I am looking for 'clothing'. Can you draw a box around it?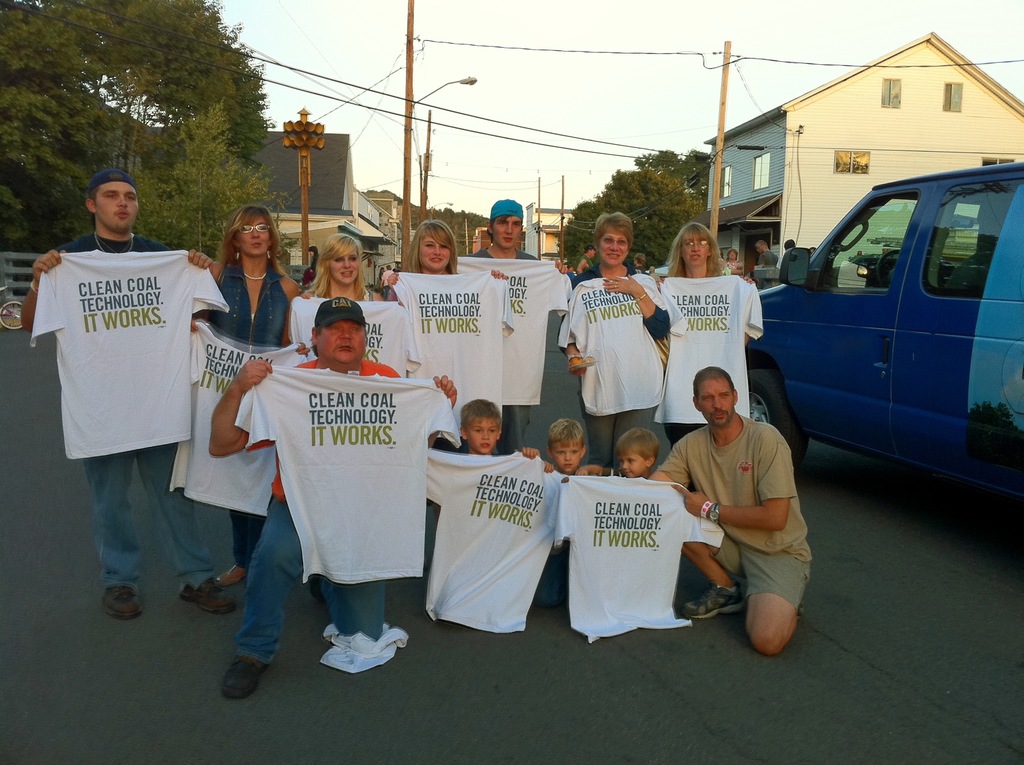
Sure, the bounding box is box(161, 318, 311, 520).
